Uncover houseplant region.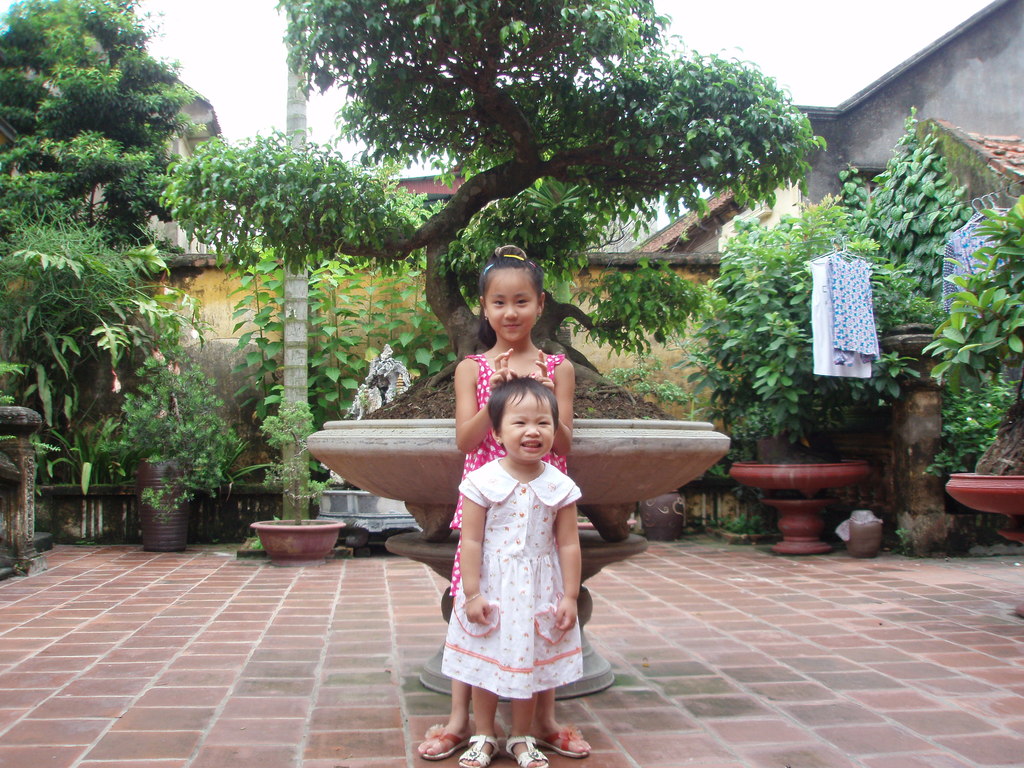
Uncovered: region(91, 331, 235, 550).
